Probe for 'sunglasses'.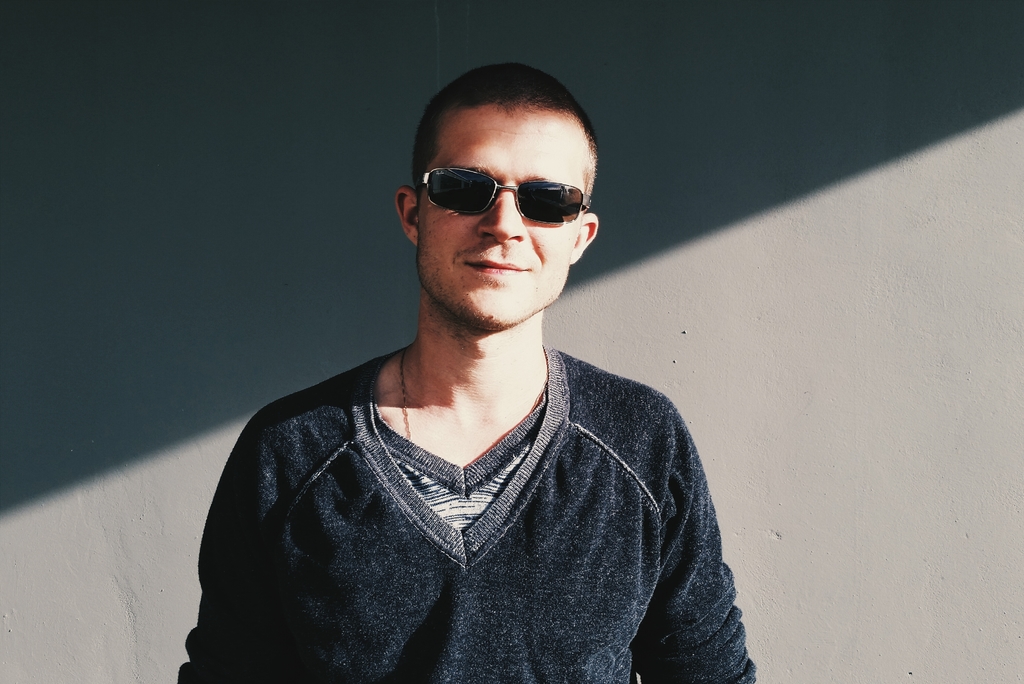
Probe result: <bbox>424, 168, 590, 226</bbox>.
